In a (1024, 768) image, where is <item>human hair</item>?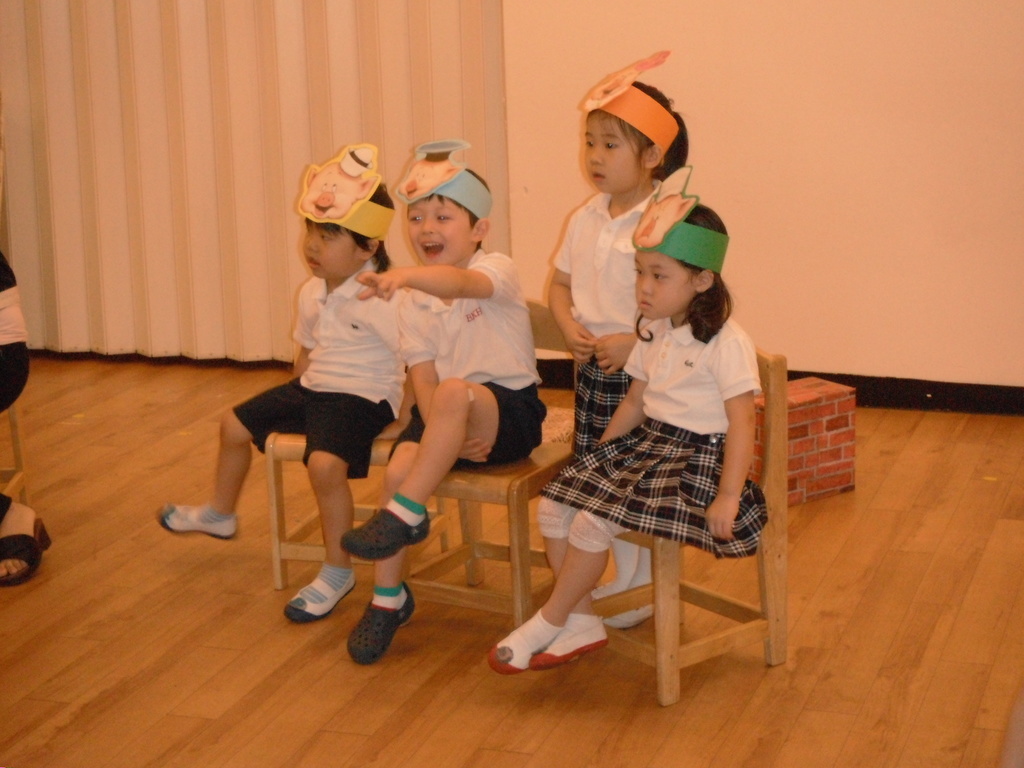
pyautogui.locateOnScreen(427, 166, 493, 250).
